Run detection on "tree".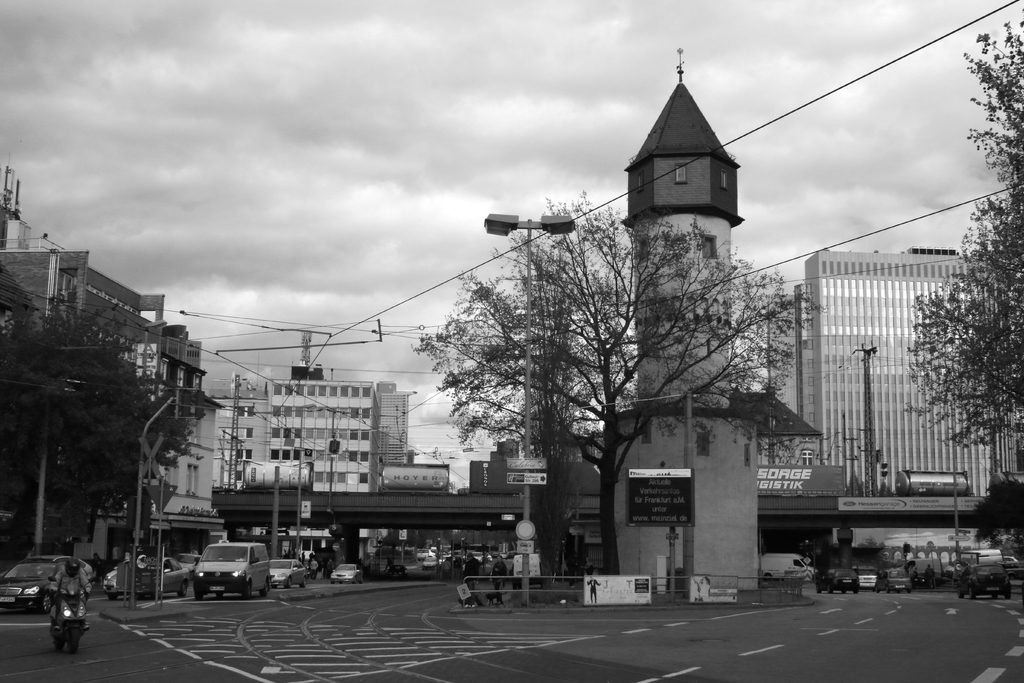
Result: region(900, 8, 1023, 457).
